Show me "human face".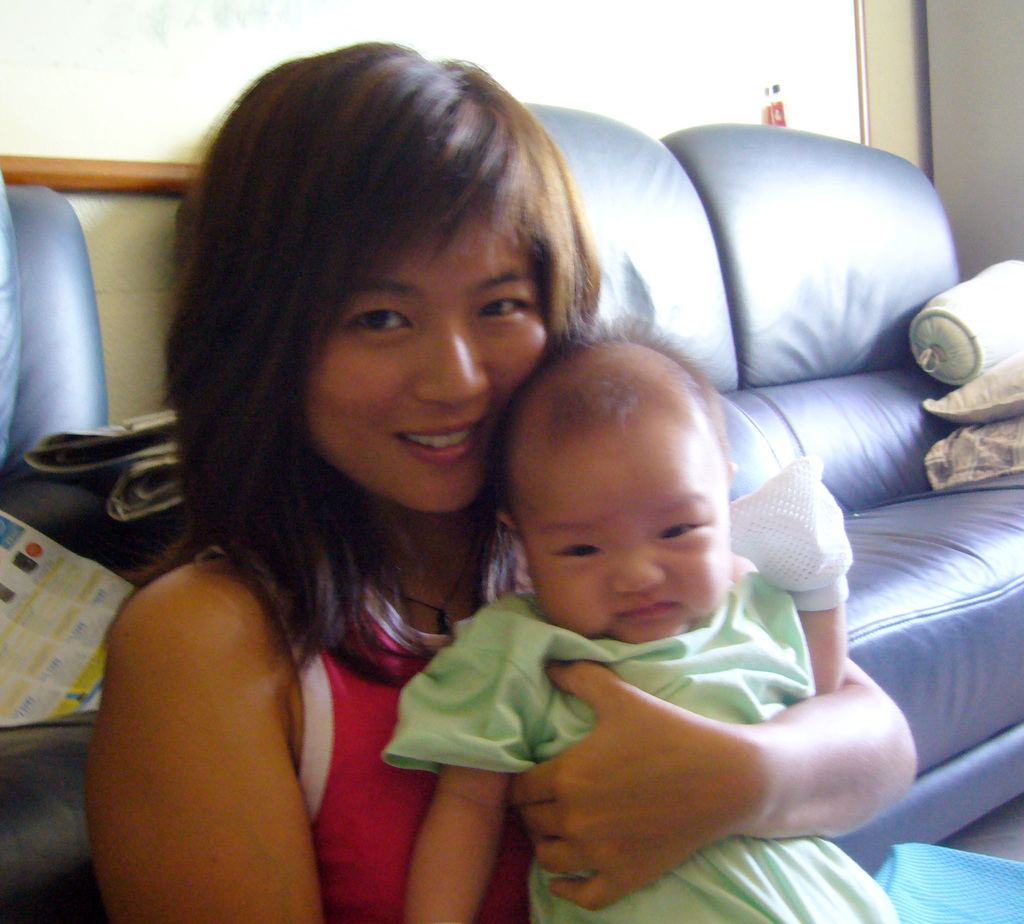
"human face" is here: x1=508 y1=420 x2=740 y2=645.
